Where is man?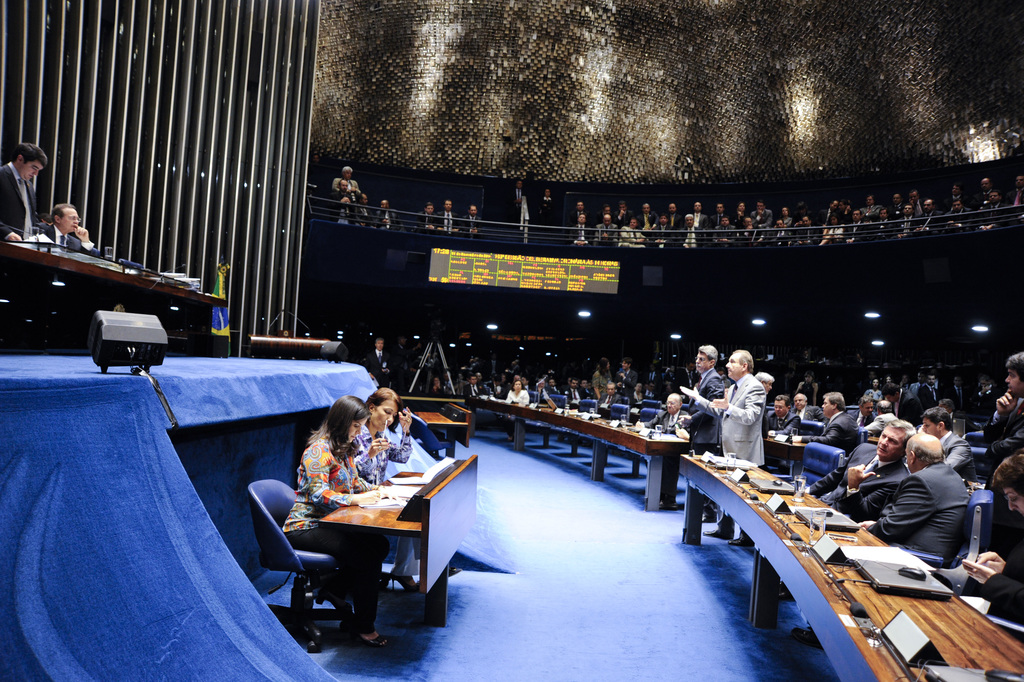
(left=492, top=377, right=502, bottom=396).
